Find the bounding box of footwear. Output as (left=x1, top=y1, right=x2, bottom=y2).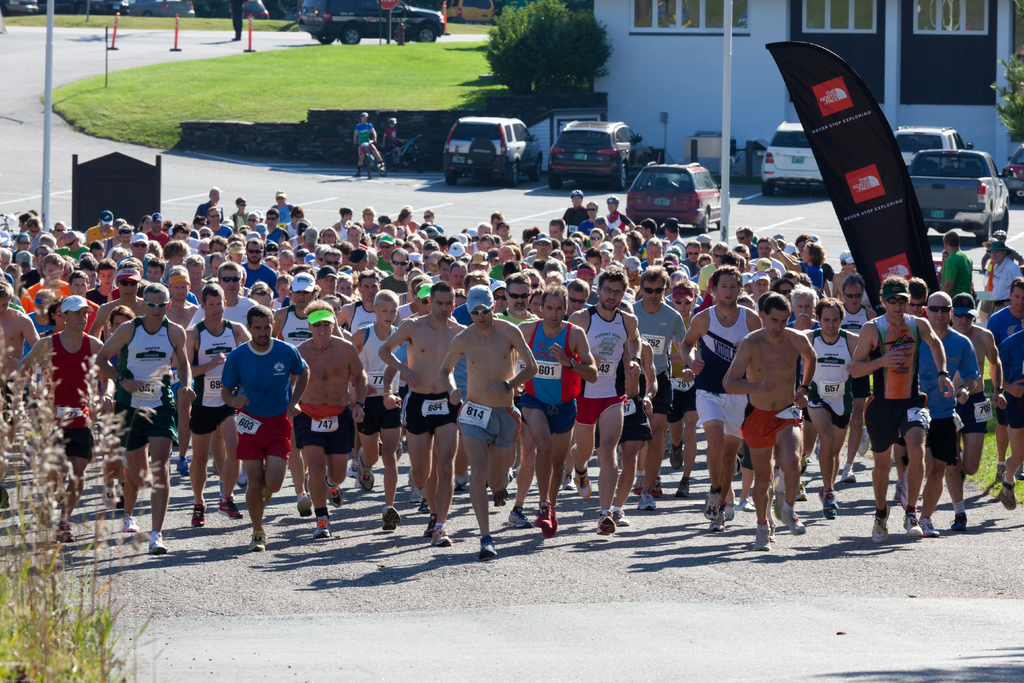
(left=357, top=444, right=376, bottom=495).
